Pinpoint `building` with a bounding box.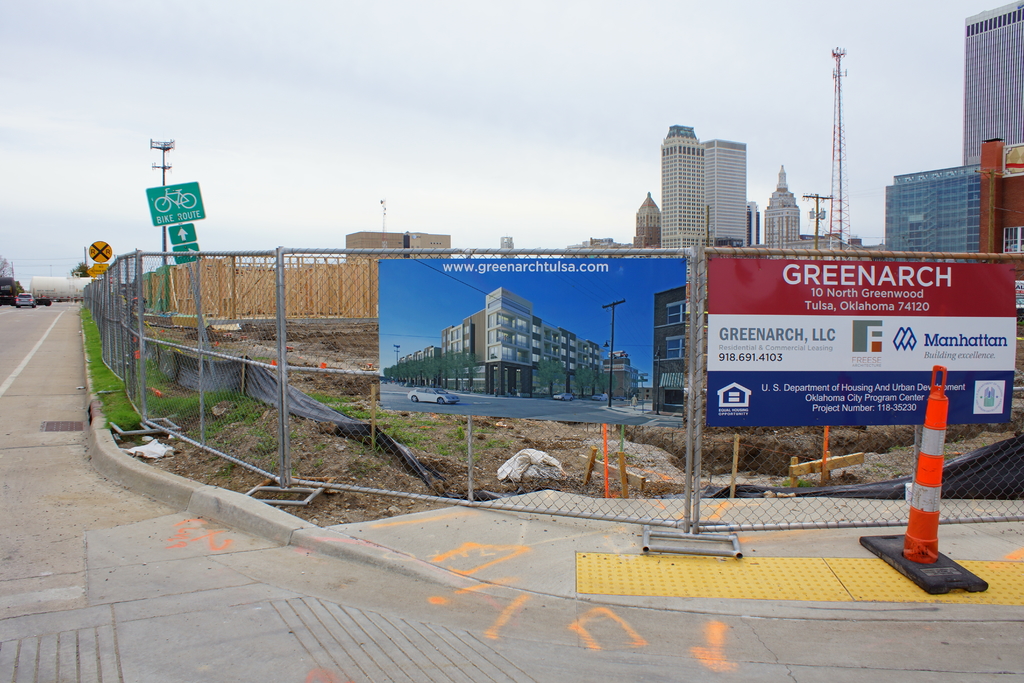
605, 354, 640, 397.
